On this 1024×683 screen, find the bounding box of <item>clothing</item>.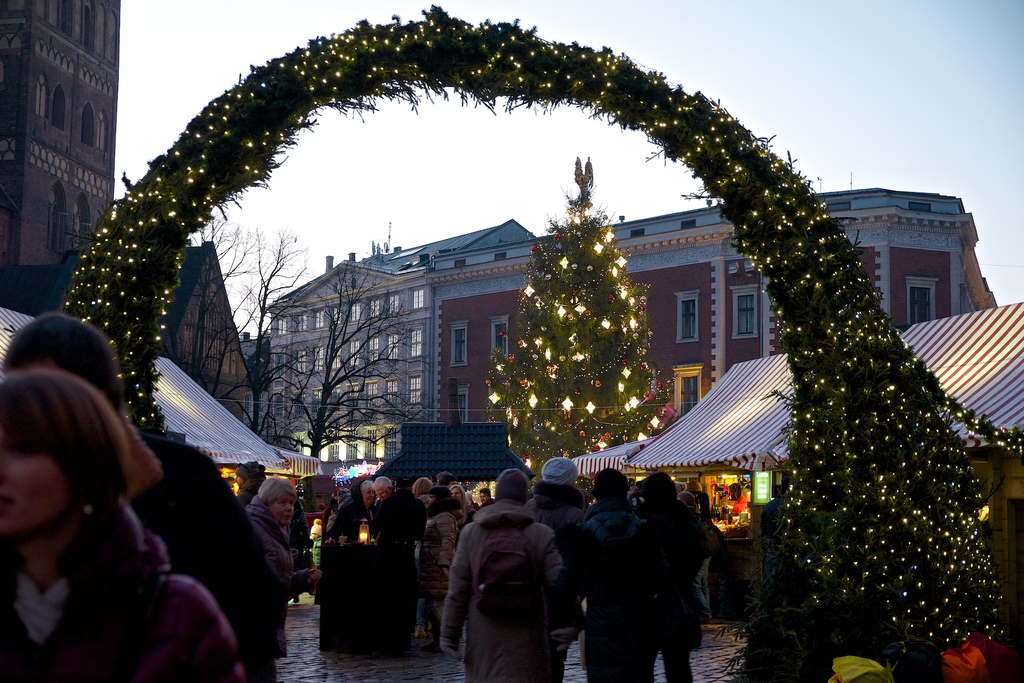
Bounding box: region(567, 499, 657, 682).
